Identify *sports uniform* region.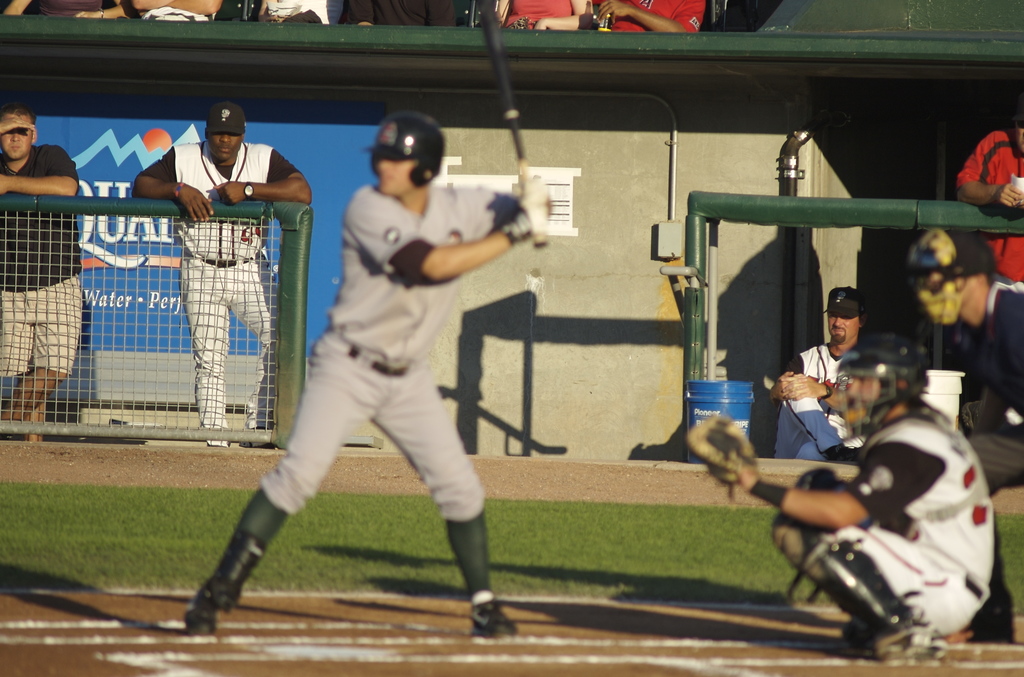
Region: bbox(775, 330, 870, 475).
